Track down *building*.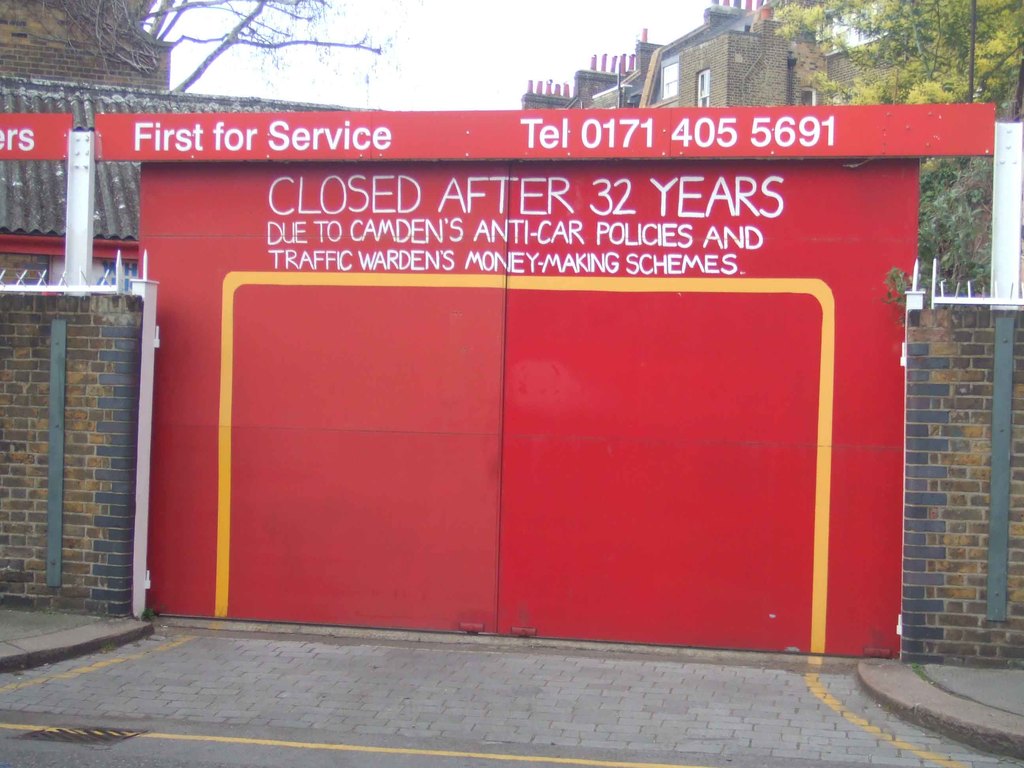
Tracked to <bbox>519, 0, 1023, 295</bbox>.
